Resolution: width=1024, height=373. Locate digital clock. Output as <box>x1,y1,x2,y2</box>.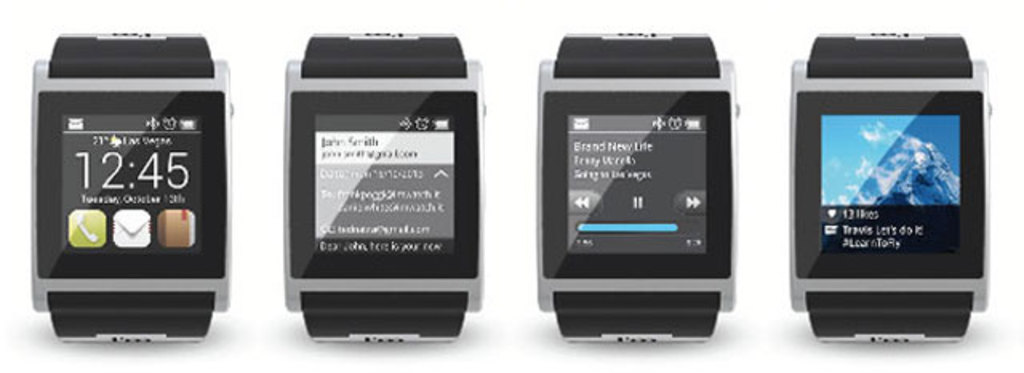
<box>542,93,734,282</box>.
